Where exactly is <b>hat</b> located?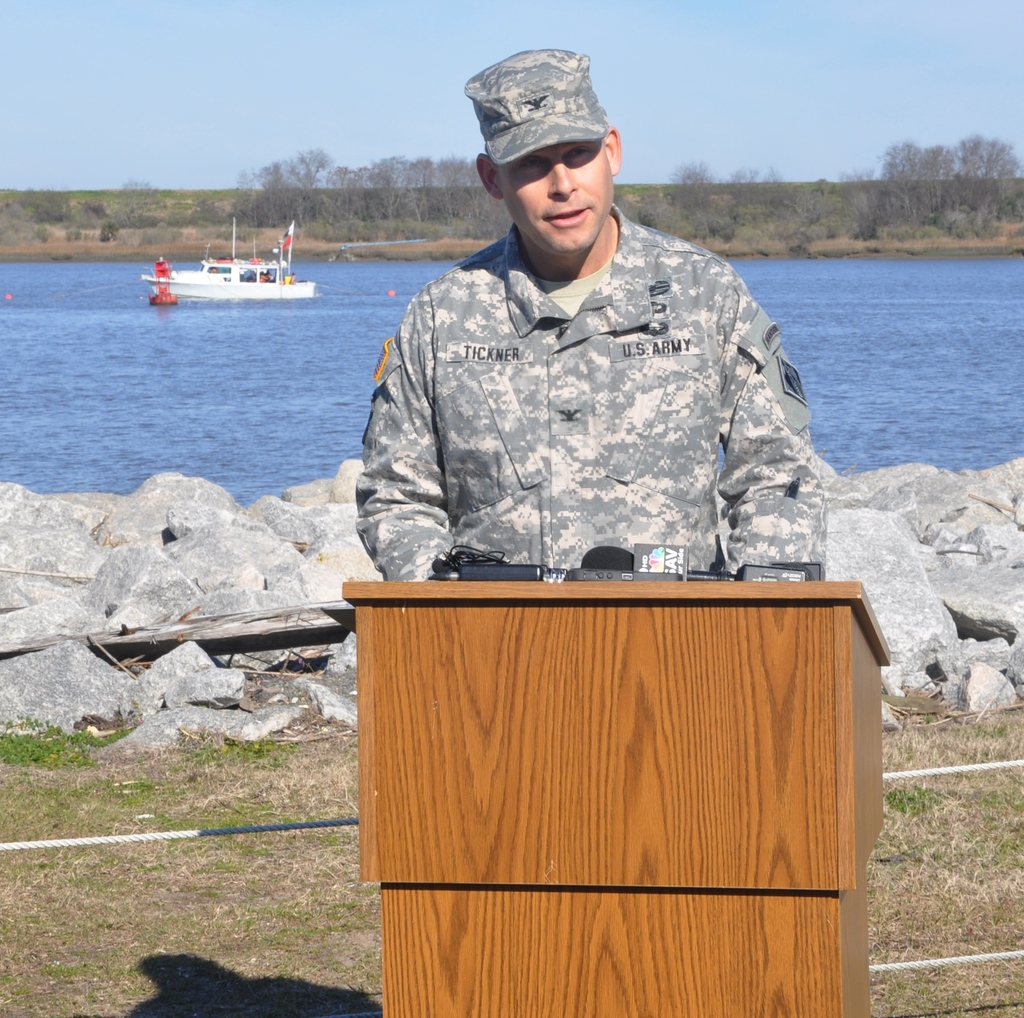
Its bounding box is <bbox>461, 45, 609, 167</bbox>.
